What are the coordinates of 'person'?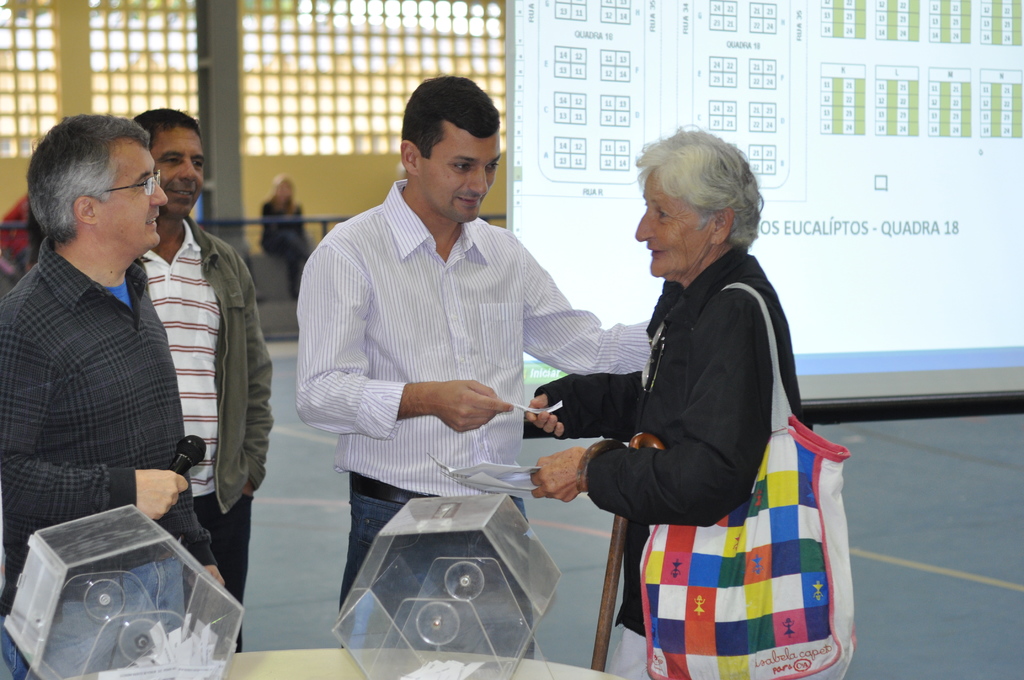
<bbox>257, 178, 319, 302</bbox>.
